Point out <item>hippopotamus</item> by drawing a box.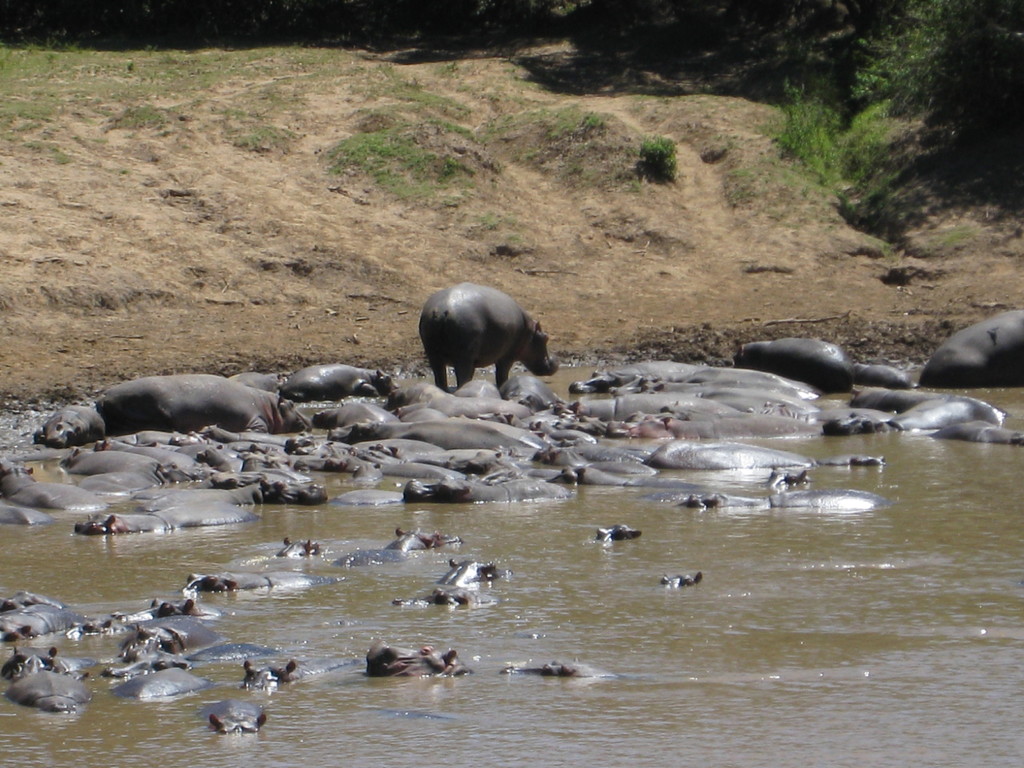
<region>207, 700, 267, 732</region>.
